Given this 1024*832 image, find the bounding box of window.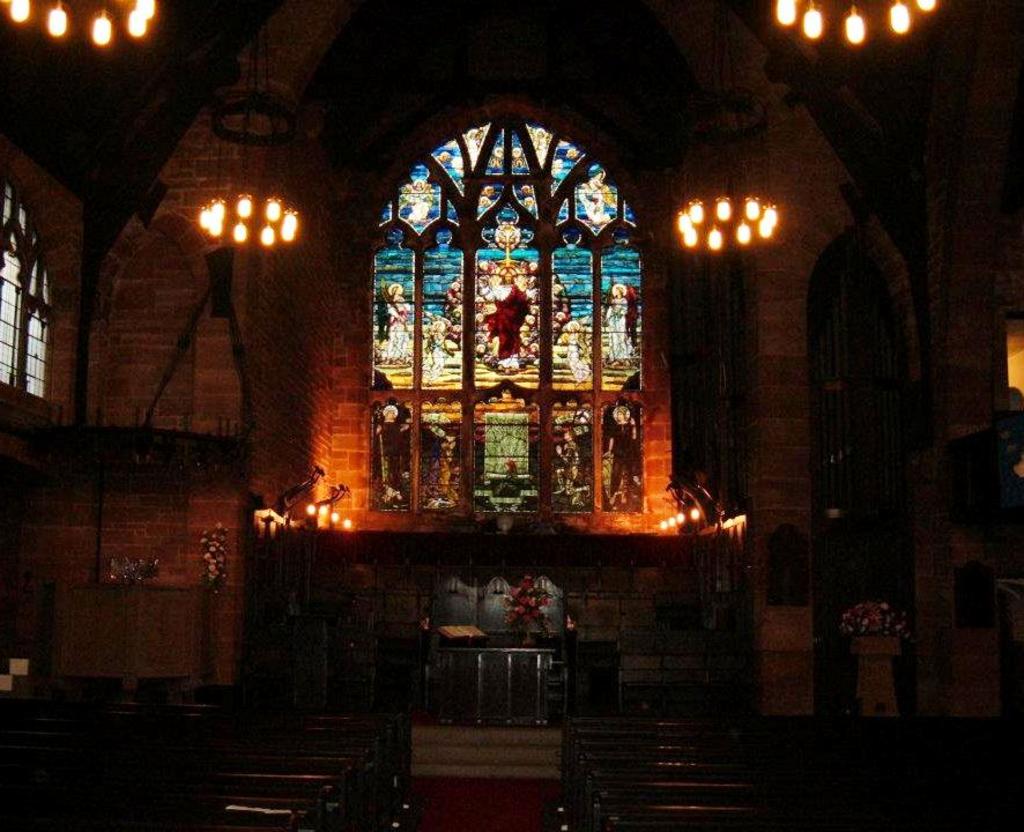
locate(355, 118, 659, 521).
